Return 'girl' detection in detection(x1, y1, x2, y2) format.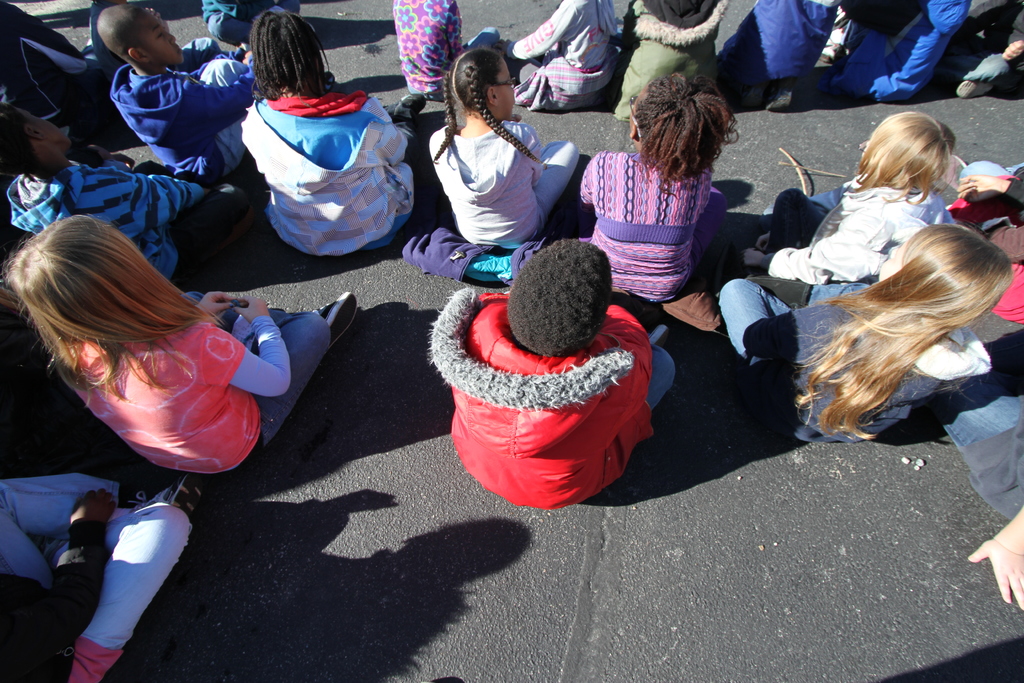
detection(782, 225, 987, 456).
